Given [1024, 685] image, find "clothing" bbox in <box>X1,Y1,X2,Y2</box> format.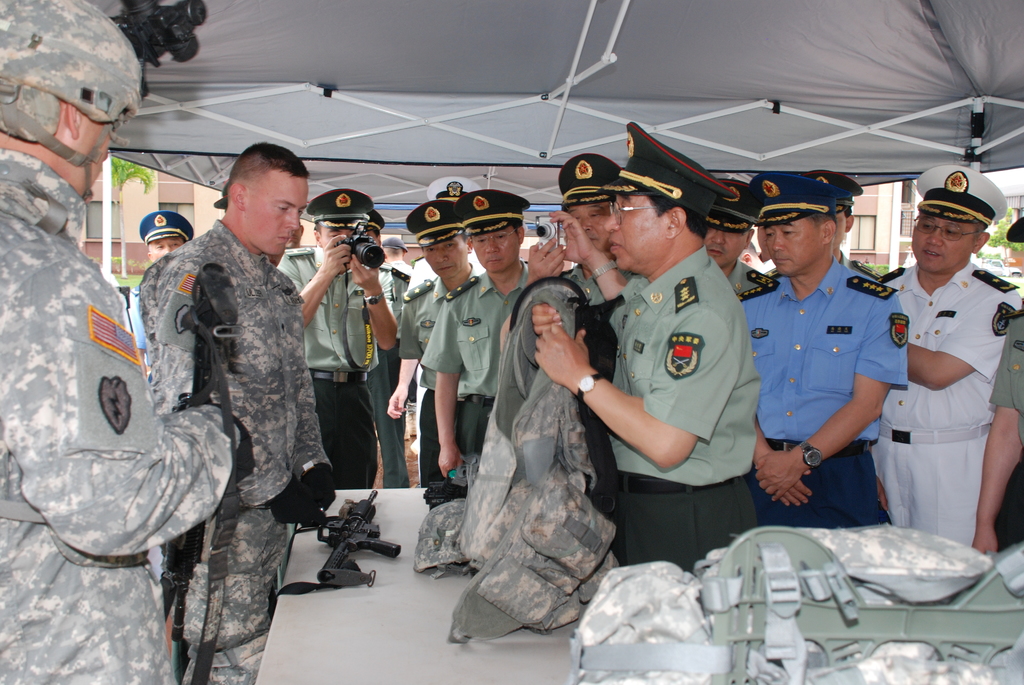
<box>142,222,326,684</box>.
